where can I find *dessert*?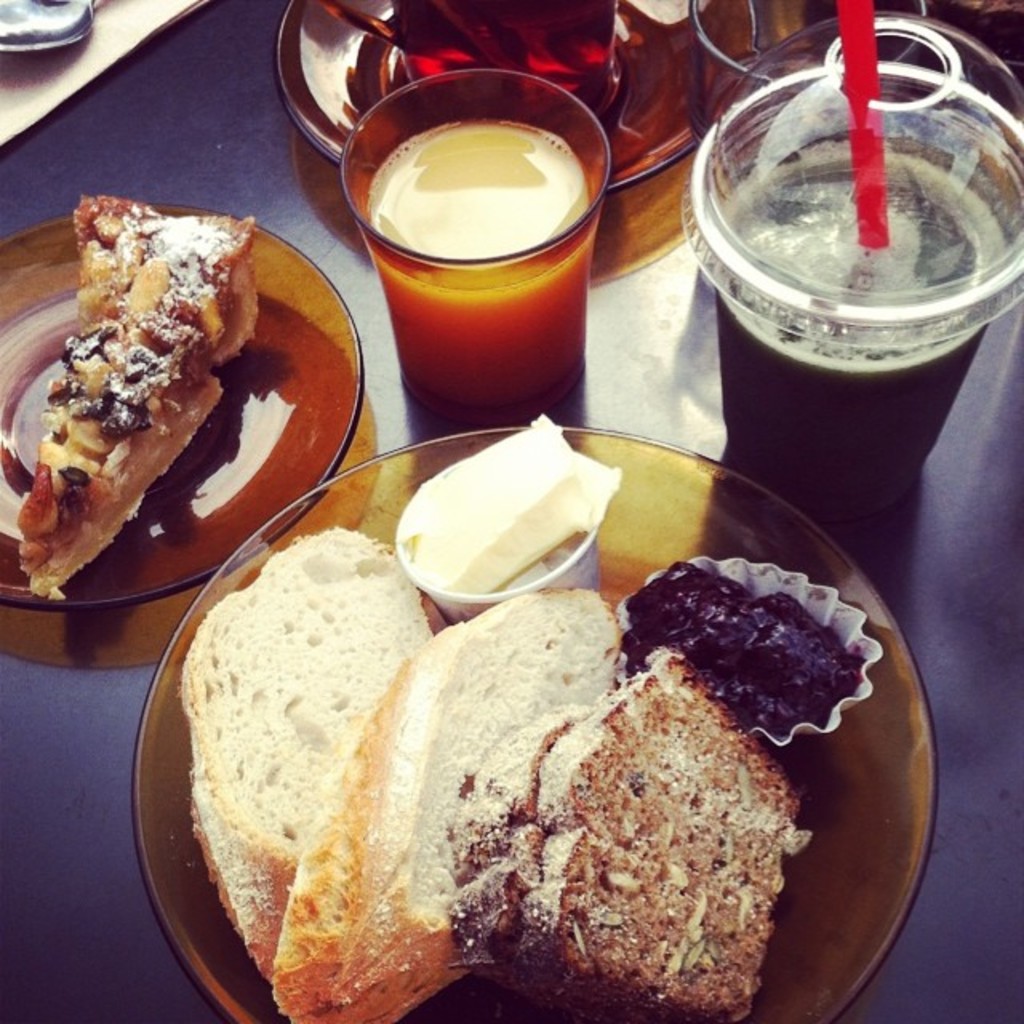
You can find it at 178,422,867,1022.
